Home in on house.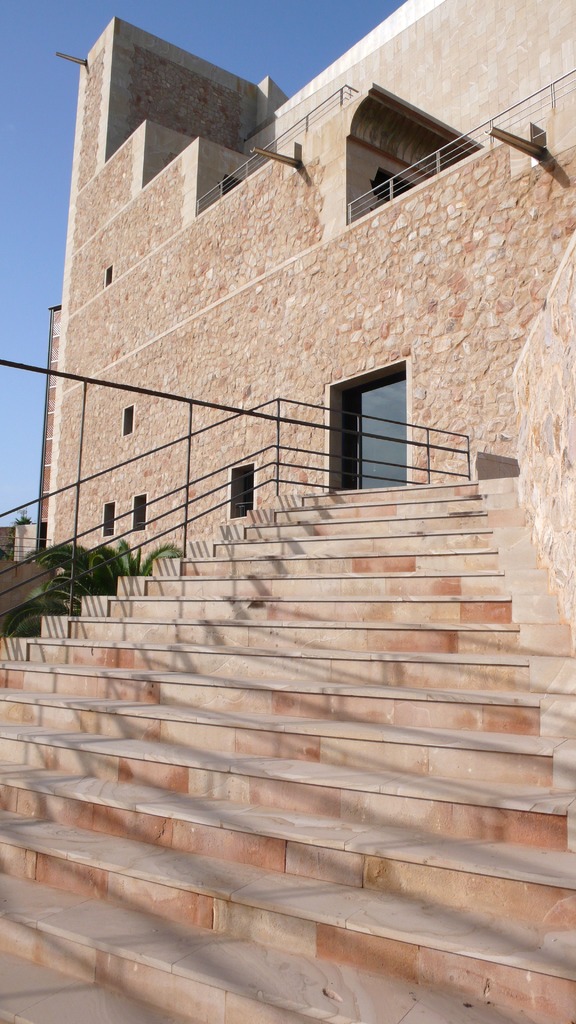
Homed in at region(58, 51, 575, 520).
